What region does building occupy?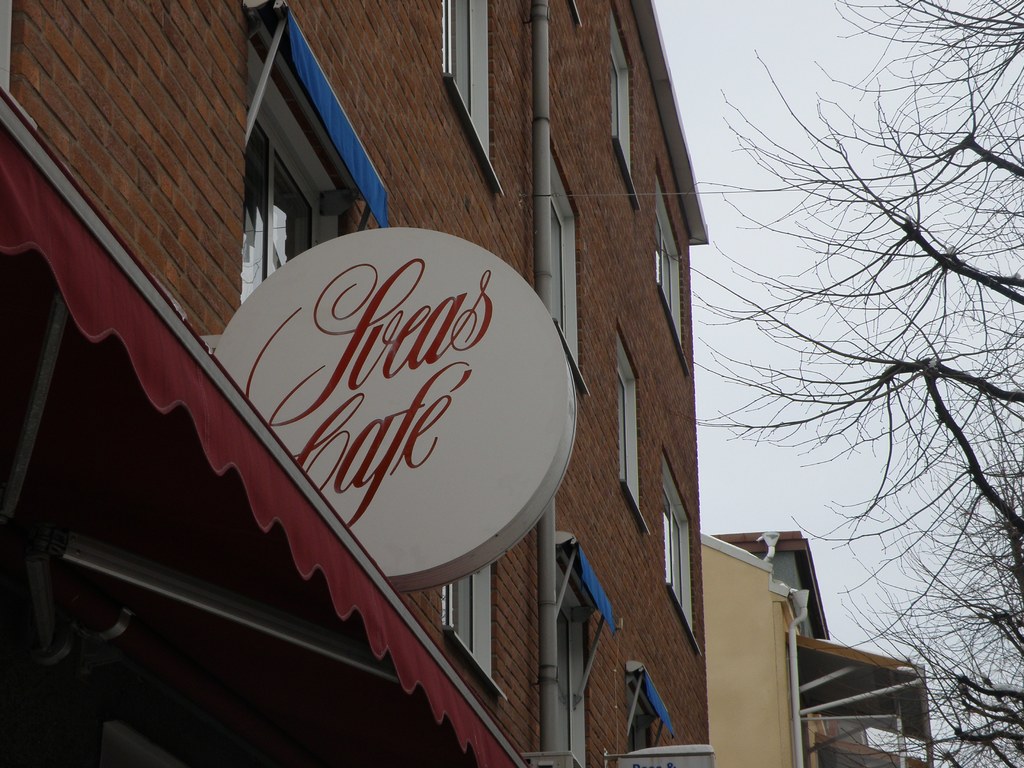
700/529/934/767.
